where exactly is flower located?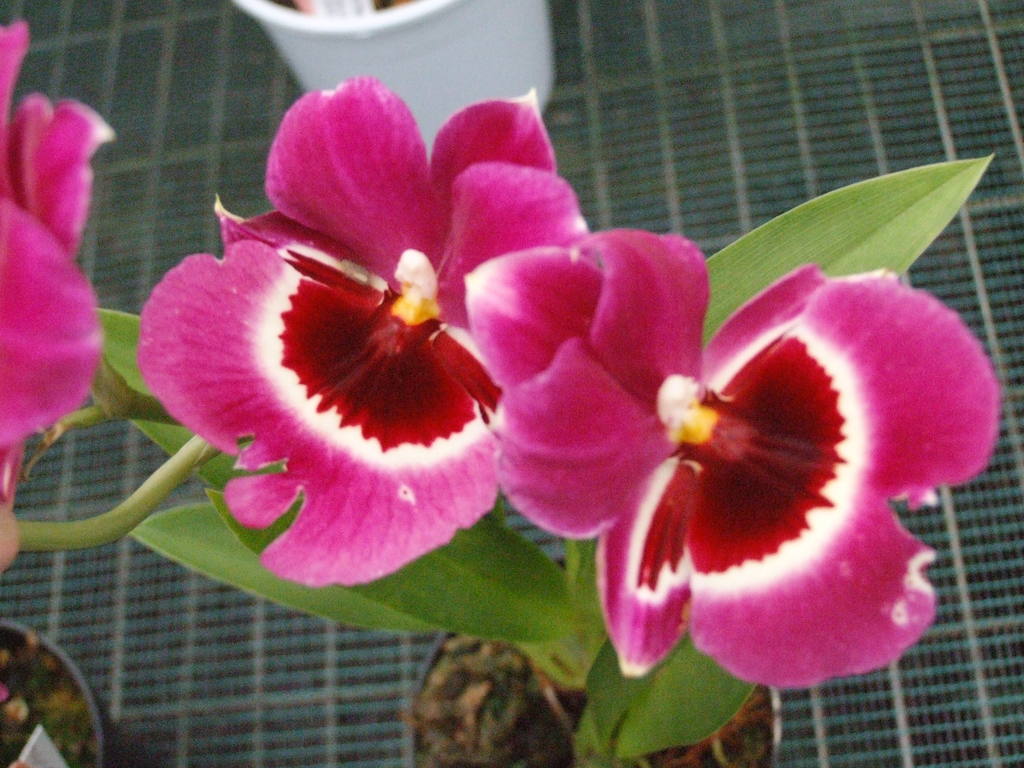
Its bounding box is 136:67:604:587.
